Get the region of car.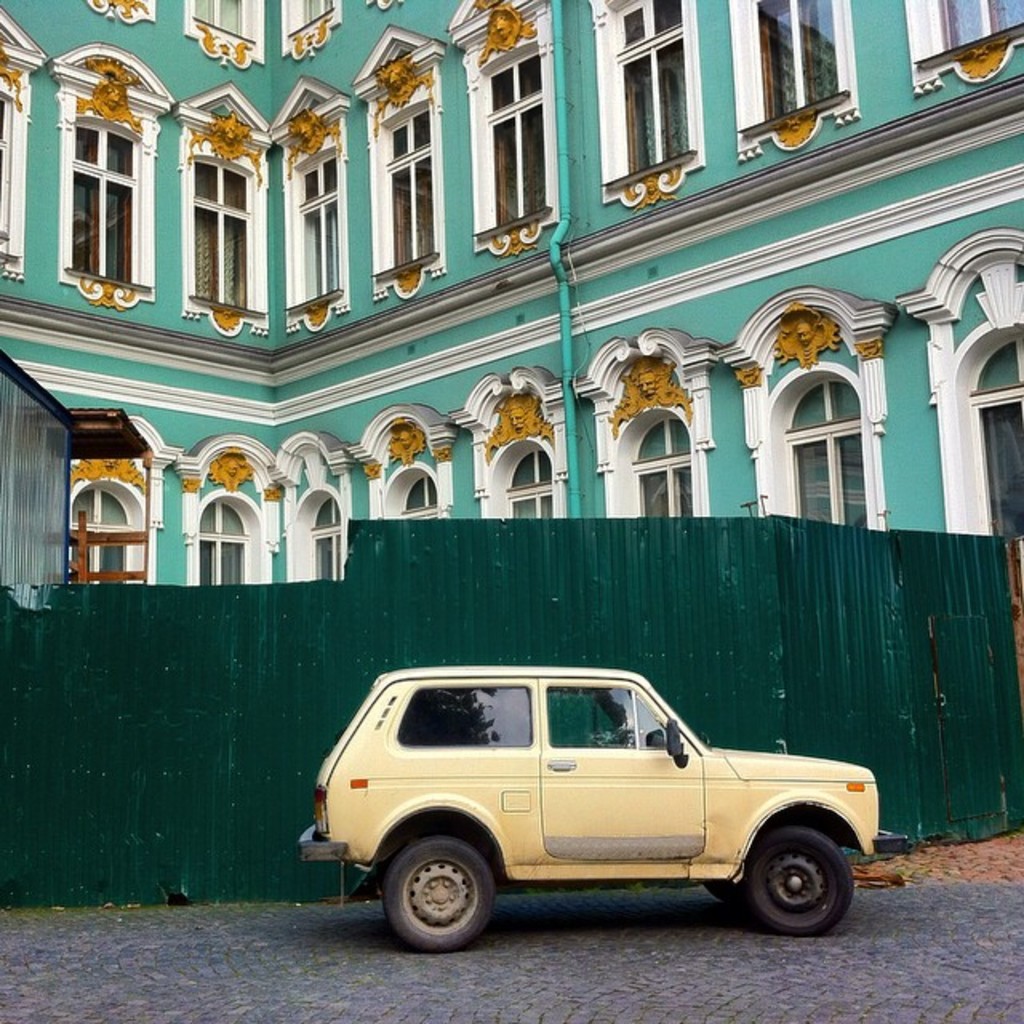
l=294, t=664, r=912, b=950.
